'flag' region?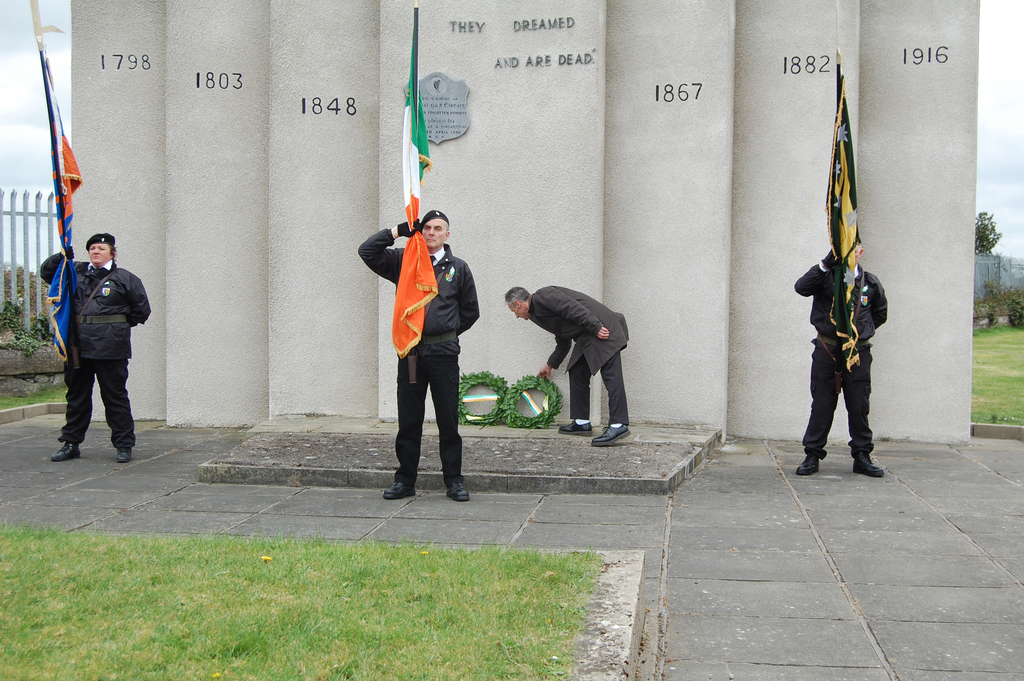
<box>399,6,436,361</box>
